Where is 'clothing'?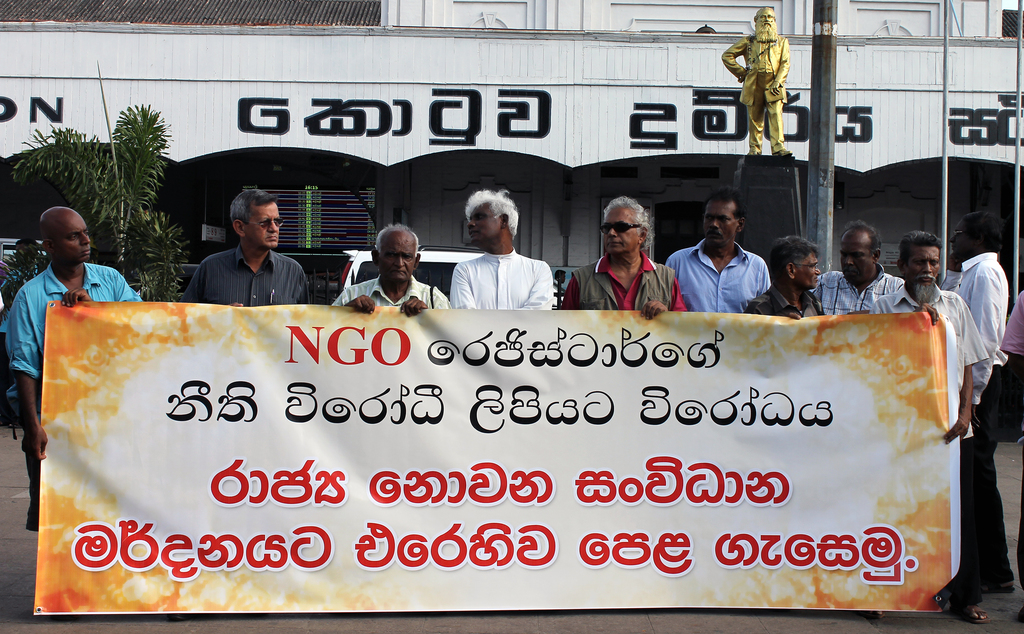
x1=722, y1=36, x2=790, y2=156.
